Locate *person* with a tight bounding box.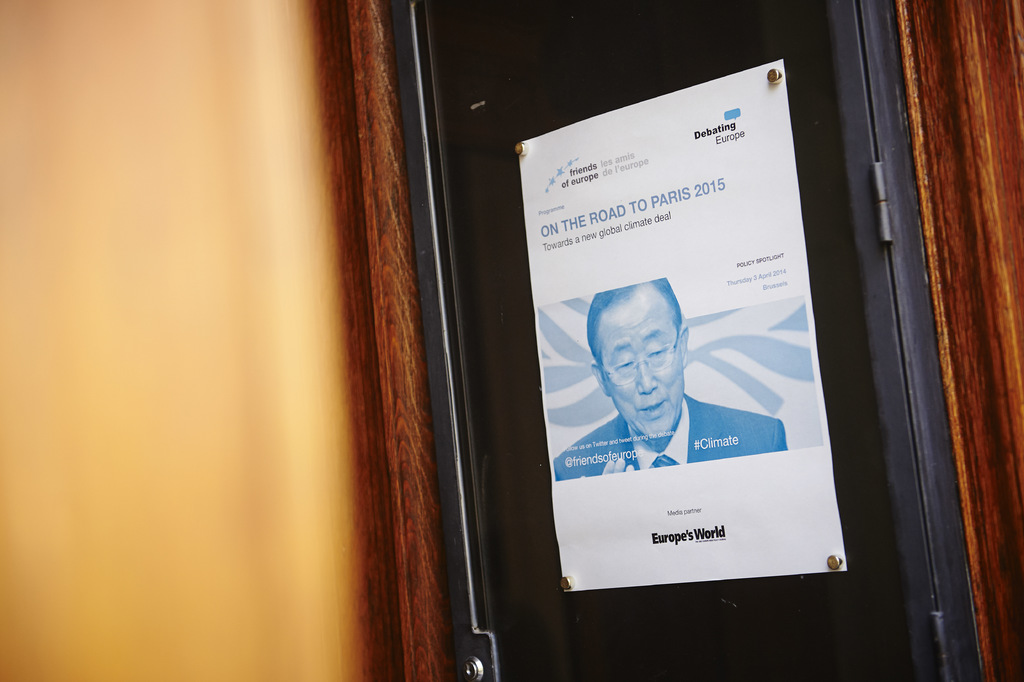
bbox=[567, 268, 754, 524].
